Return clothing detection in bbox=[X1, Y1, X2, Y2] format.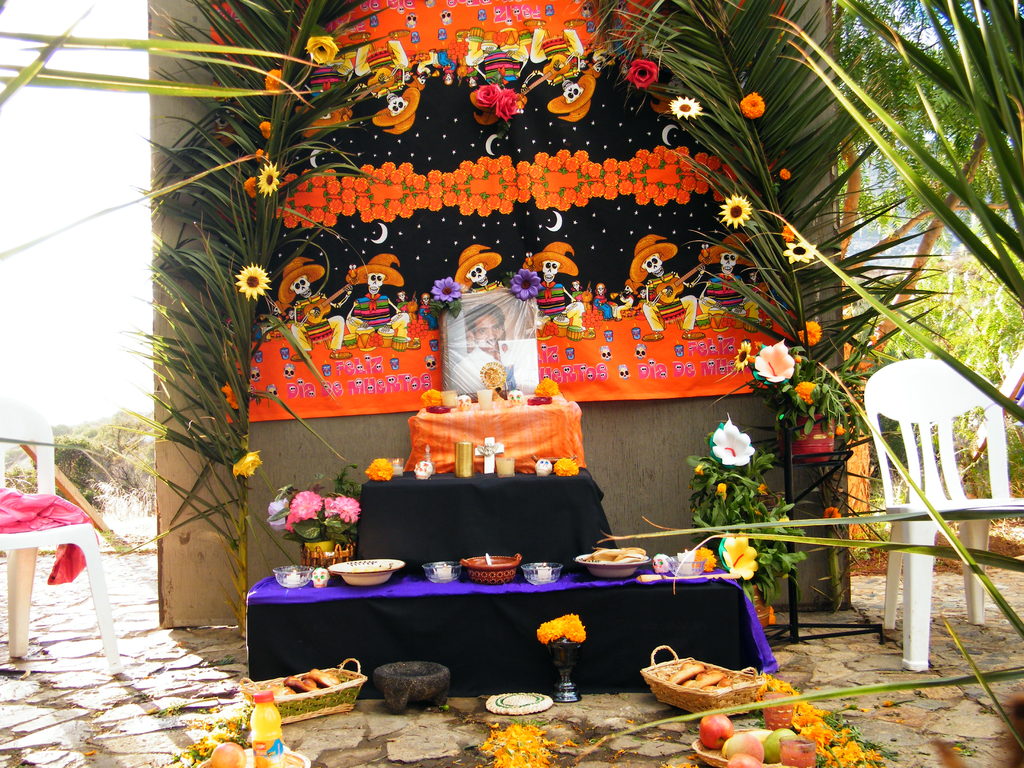
bbox=[341, 292, 410, 344].
